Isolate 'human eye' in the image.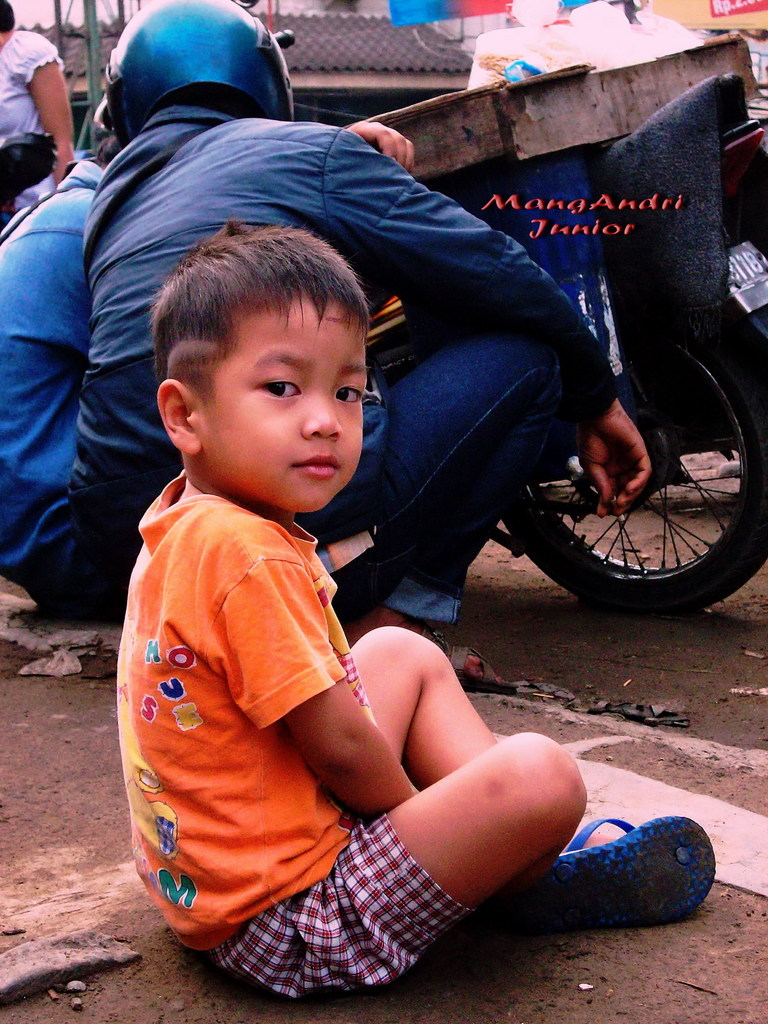
Isolated region: x1=255, y1=366, x2=304, y2=406.
